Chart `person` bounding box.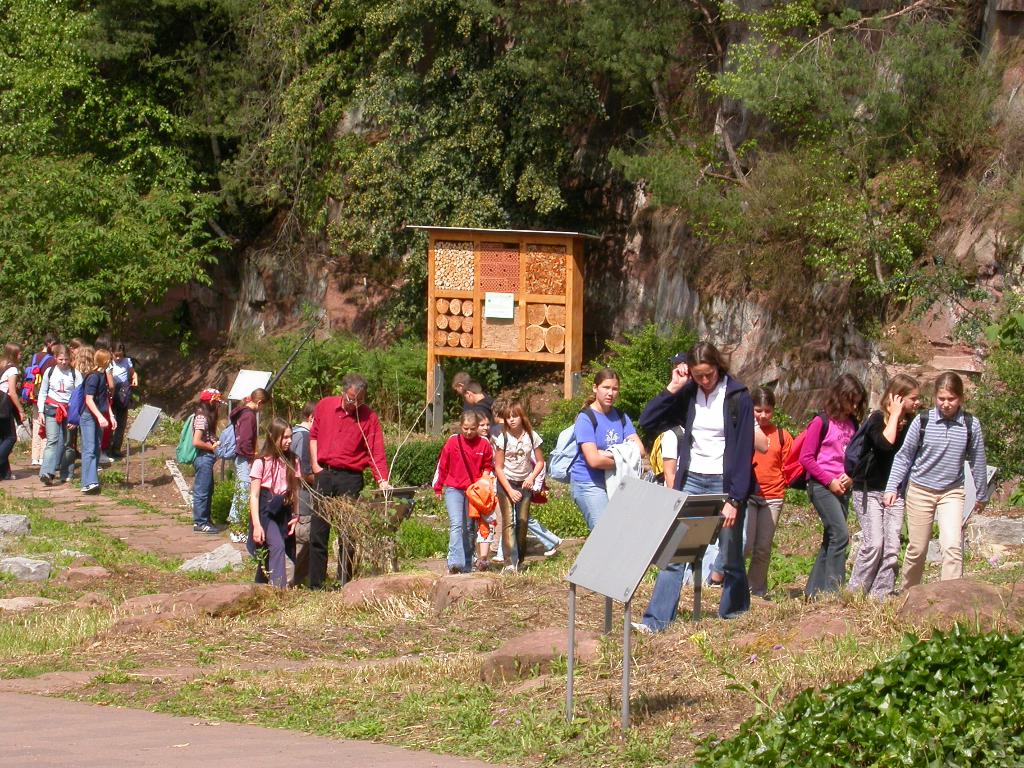
Charted: box=[484, 388, 572, 557].
